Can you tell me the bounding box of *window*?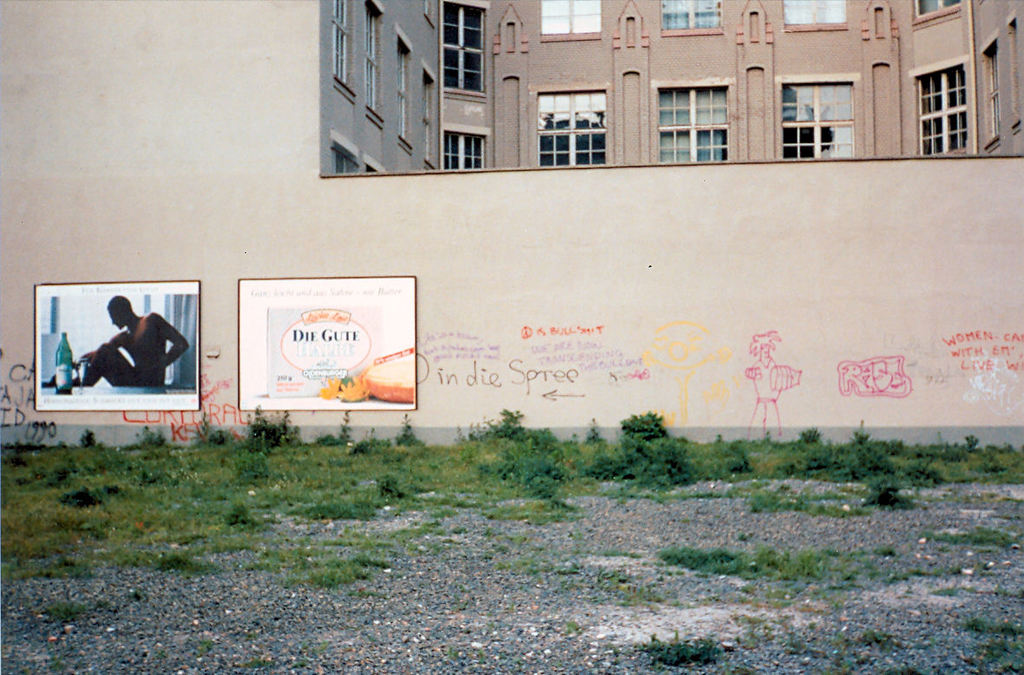
region(647, 78, 736, 171).
